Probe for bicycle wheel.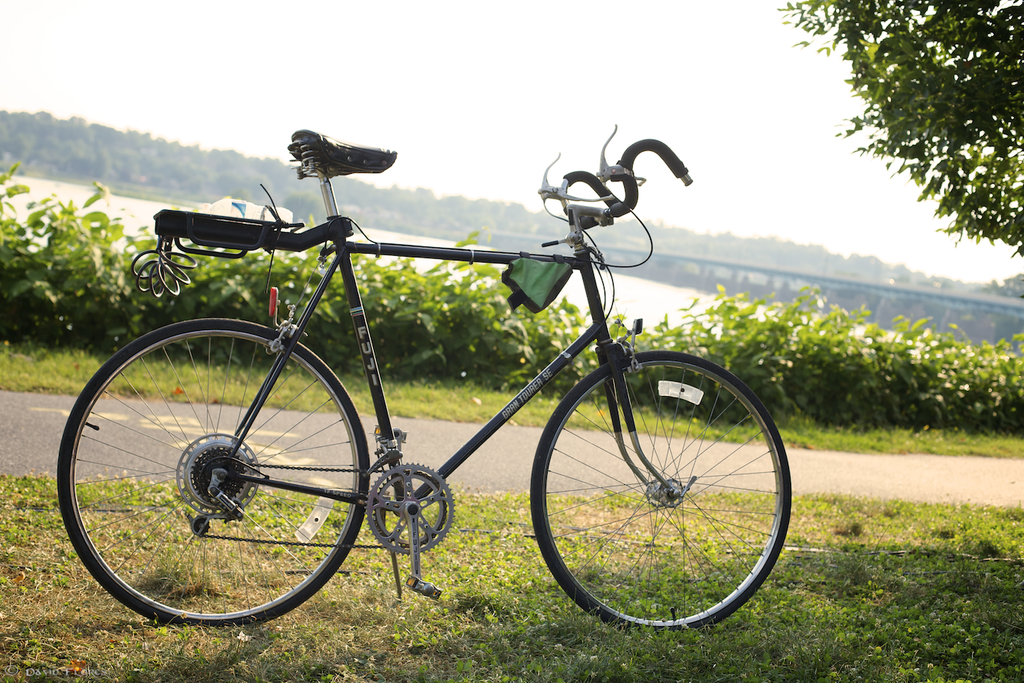
Probe result: detection(527, 351, 794, 635).
